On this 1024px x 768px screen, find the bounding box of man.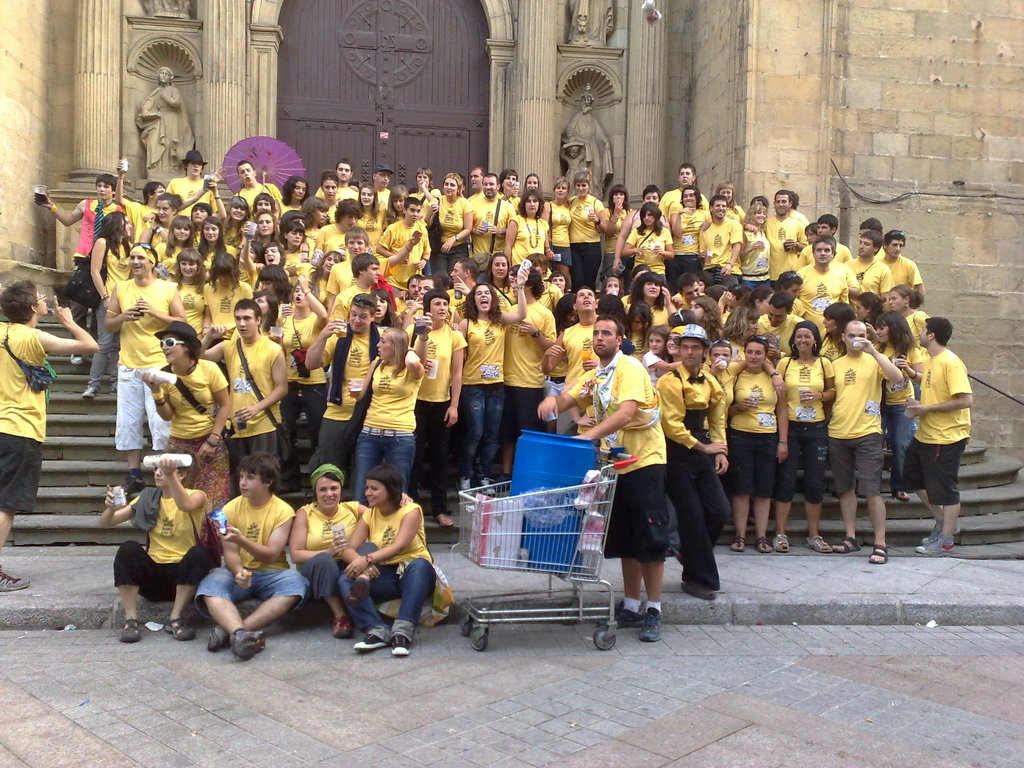
Bounding box: Rect(332, 225, 372, 280).
